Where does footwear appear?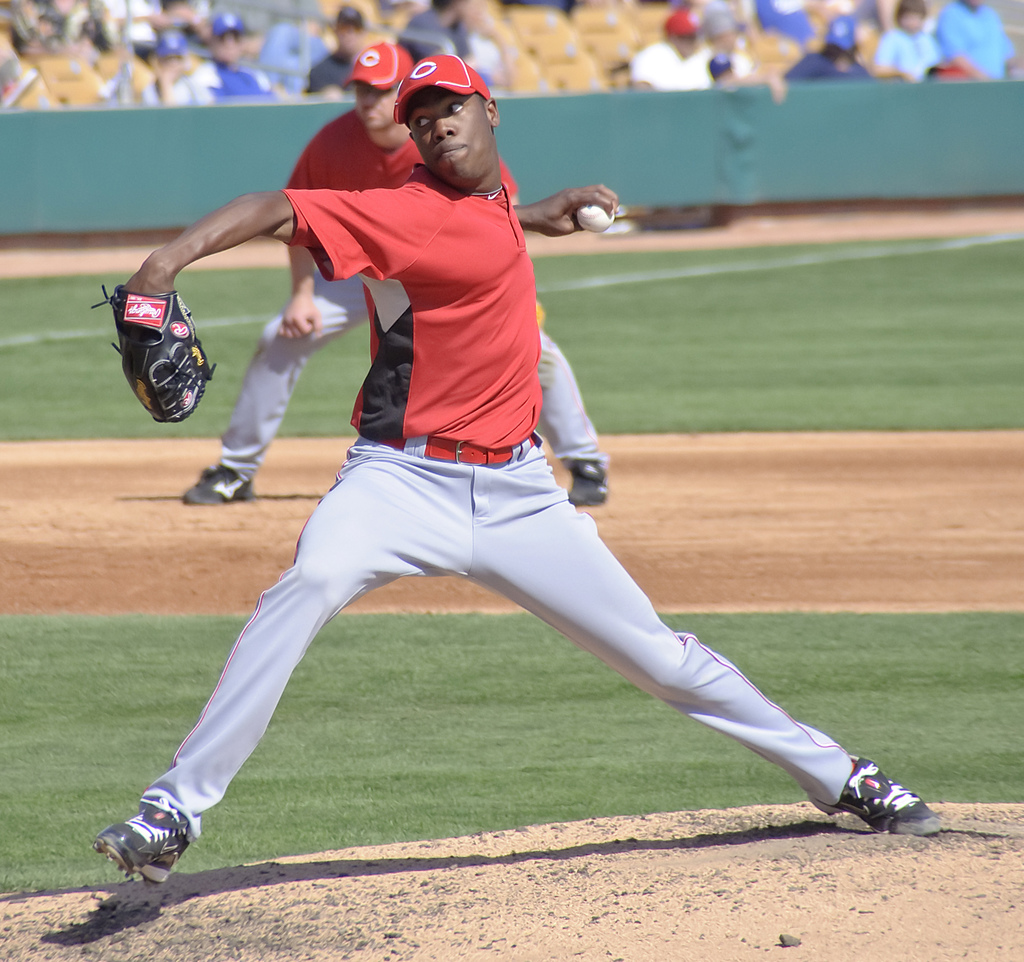
Appears at pyautogui.locateOnScreen(568, 459, 609, 507).
